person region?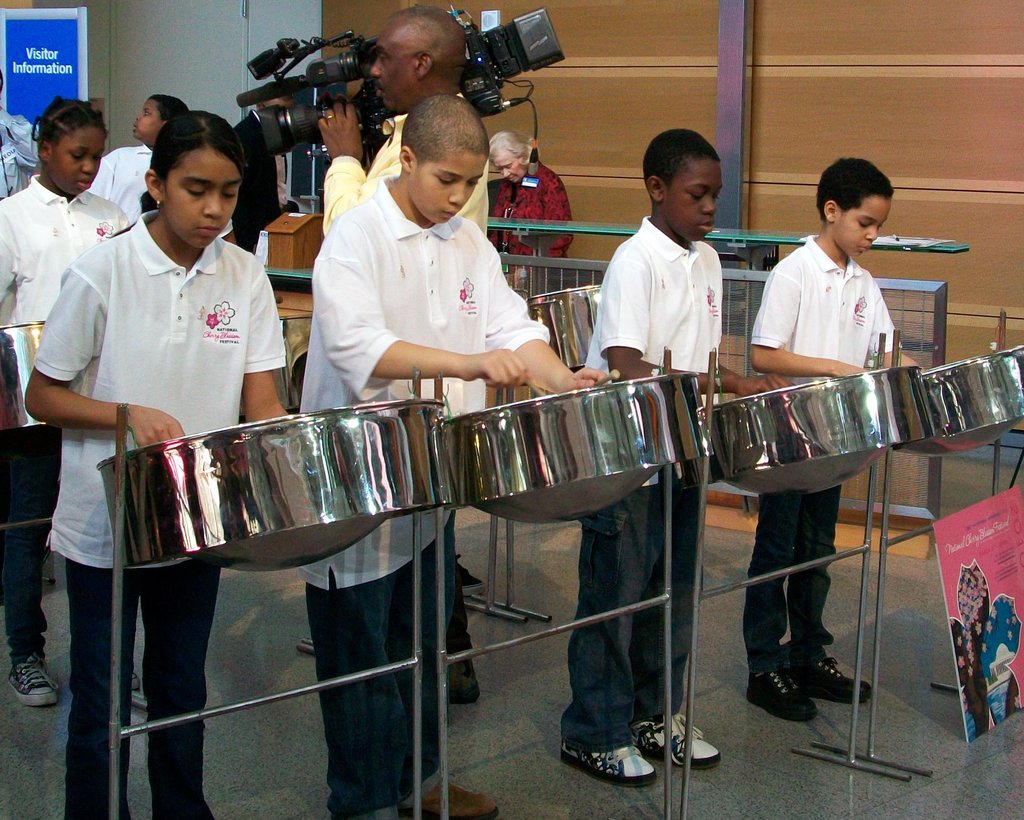
<bbox>0, 99, 129, 711</bbox>
